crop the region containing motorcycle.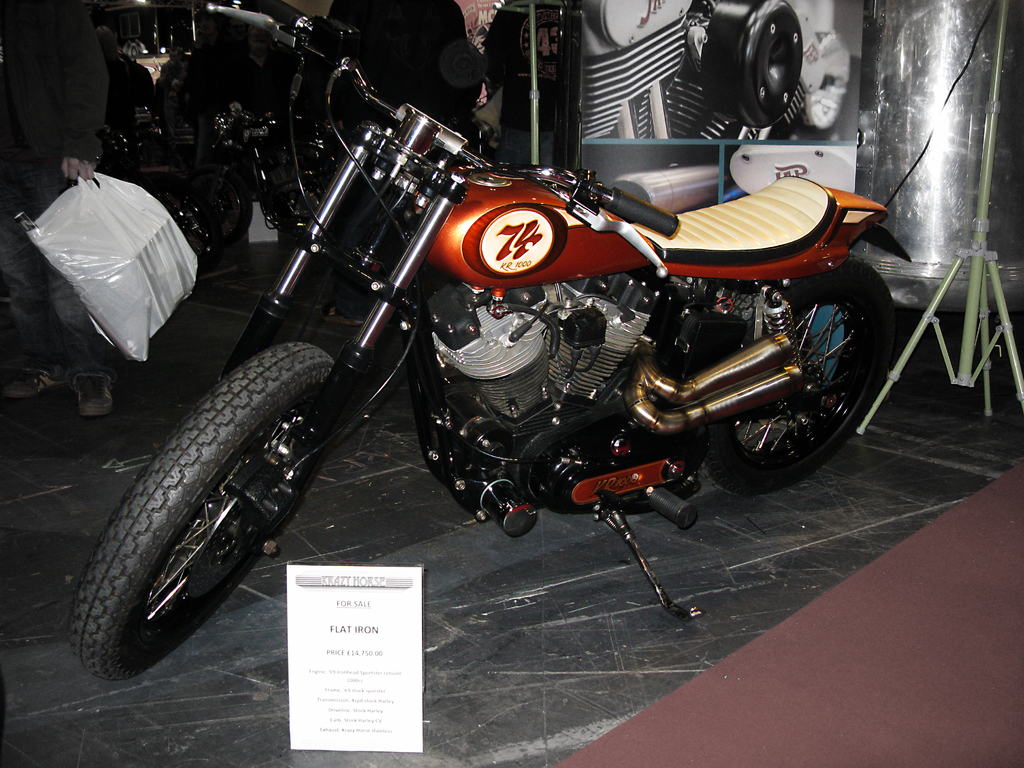
Crop region: [72, 0, 913, 623].
